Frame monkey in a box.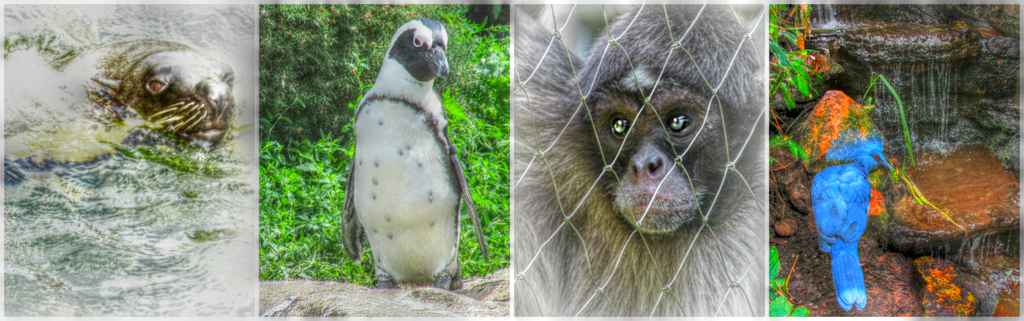
pyautogui.locateOnScreen(498, 0, 785, 317).
